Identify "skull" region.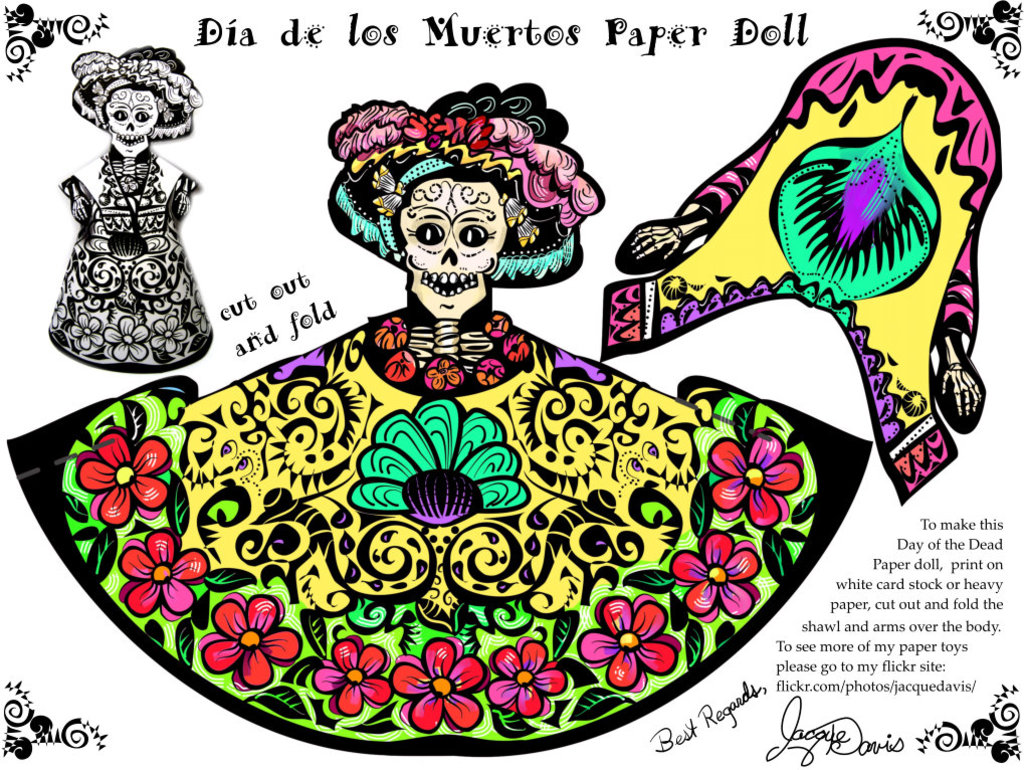
Region: rect(382, 167, 507, 296).
